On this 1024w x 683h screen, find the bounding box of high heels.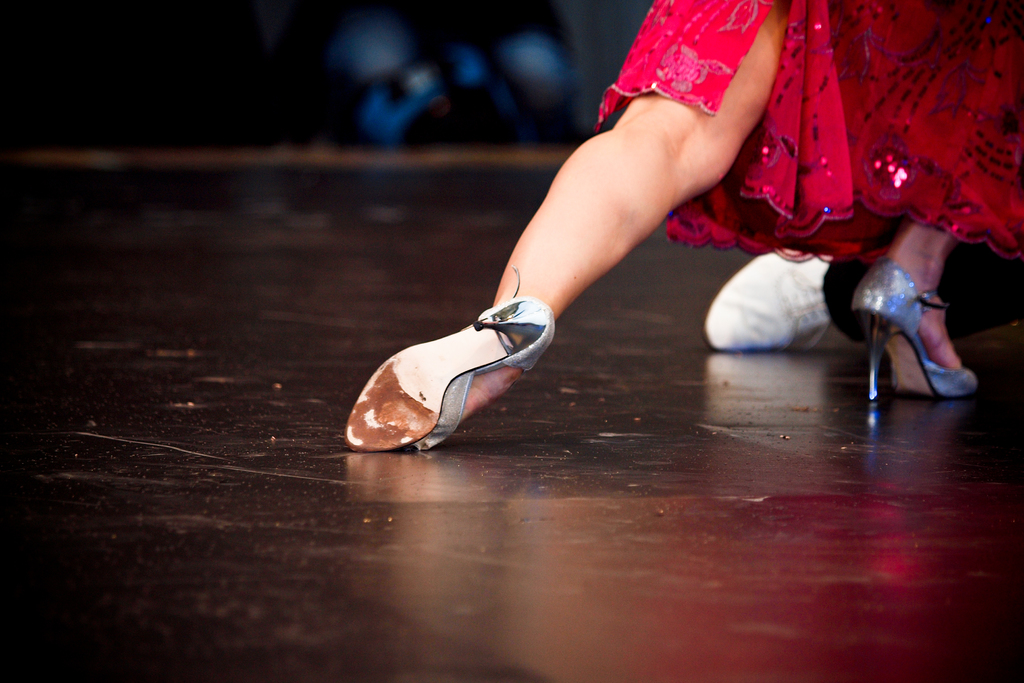
Bounding box: select_region(345, 265, 557, 452).
